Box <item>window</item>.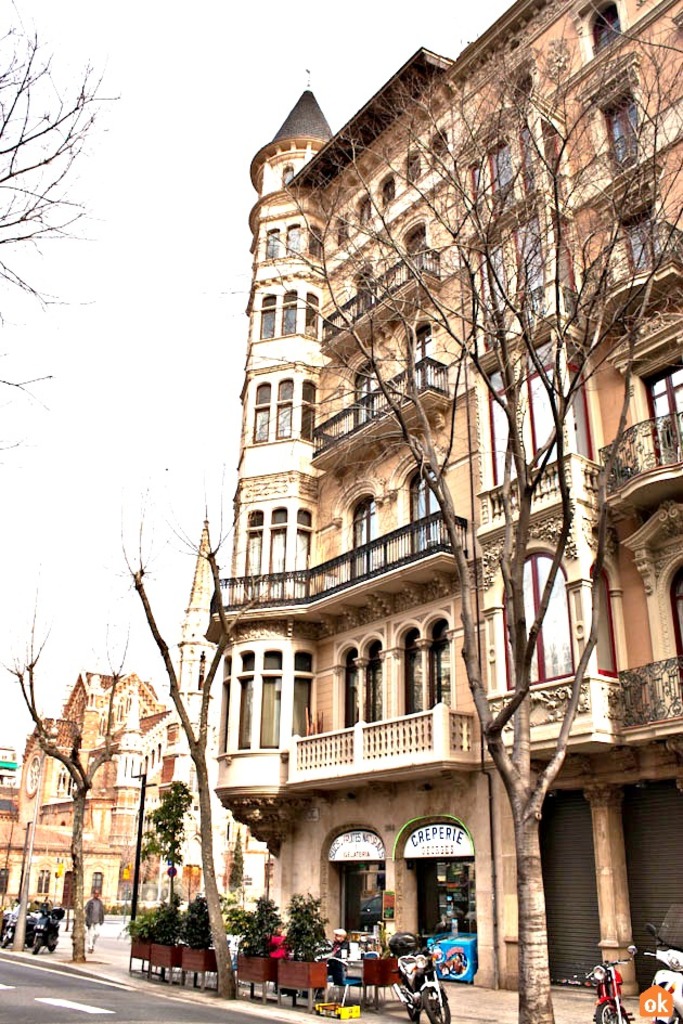
Rect(31, 861, 57, 896).
